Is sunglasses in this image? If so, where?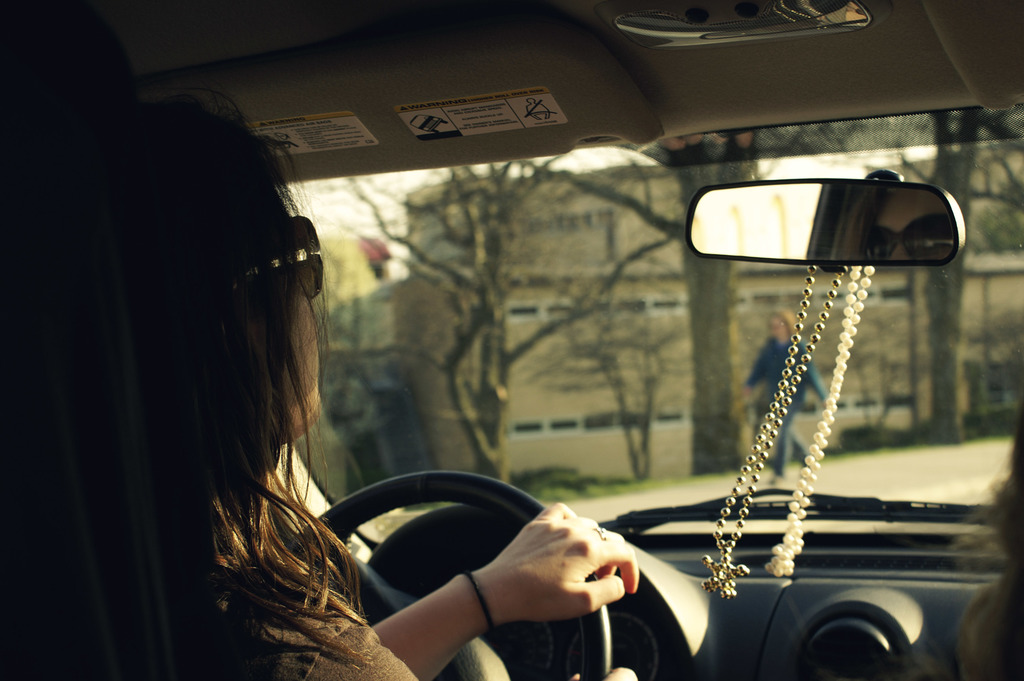
Yes, at left=860, top=213, right=956, bottom=261.
